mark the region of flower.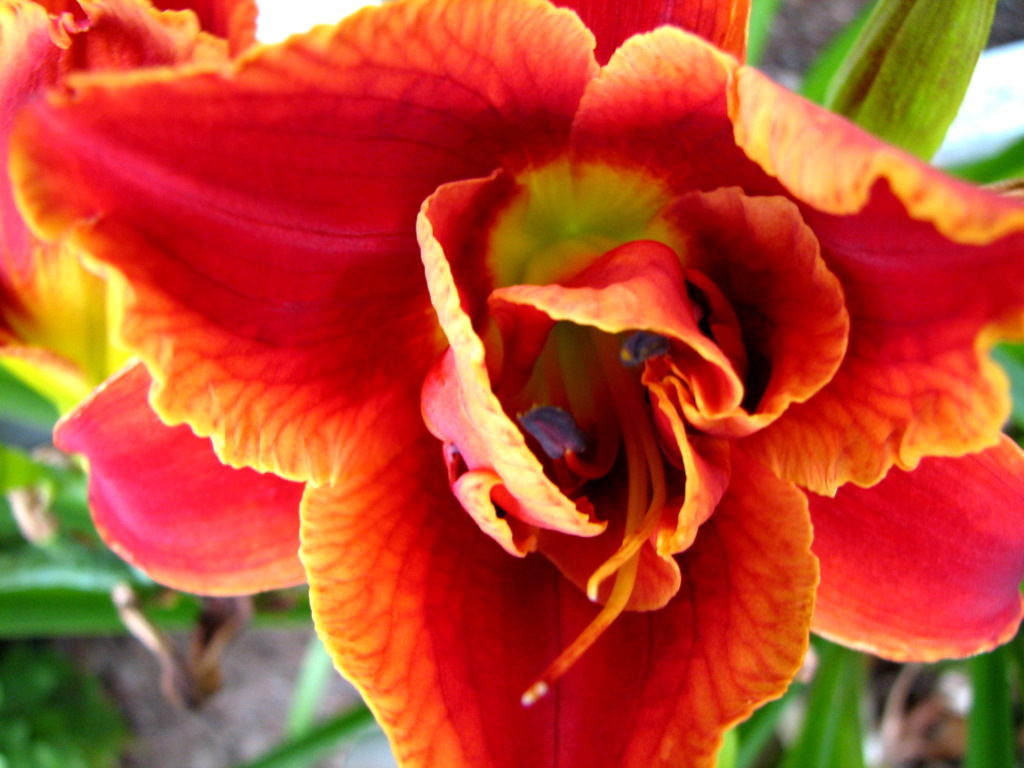
Region: 0 0 265 435.
